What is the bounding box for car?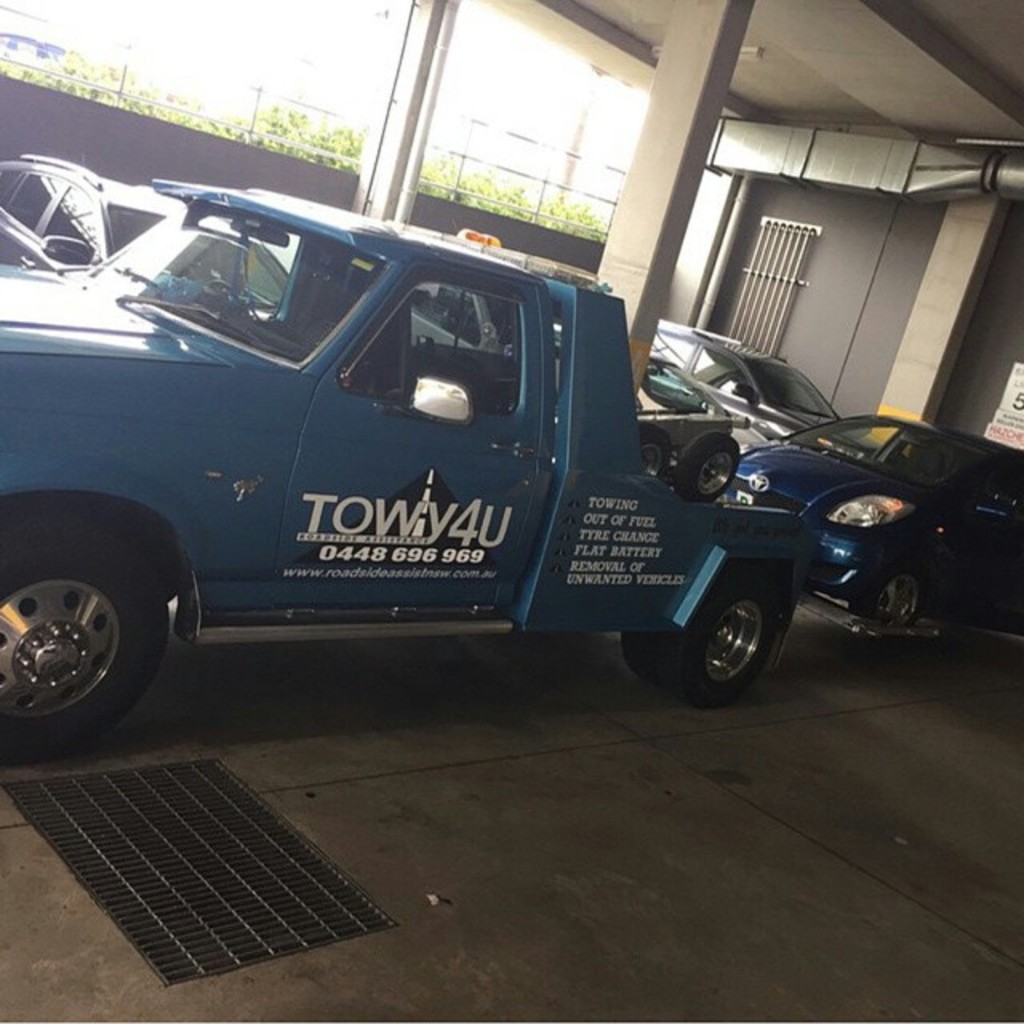
<box>643,325,832,451</box>.
